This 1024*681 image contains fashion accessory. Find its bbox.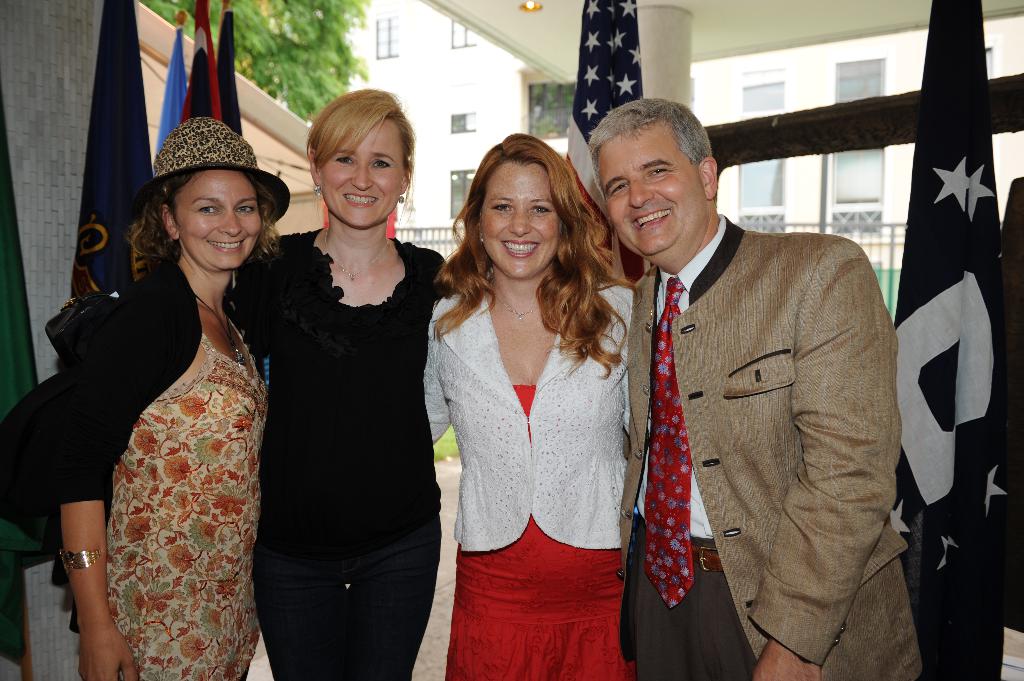
x1=129, y1=115, x2=289, y2=223.
